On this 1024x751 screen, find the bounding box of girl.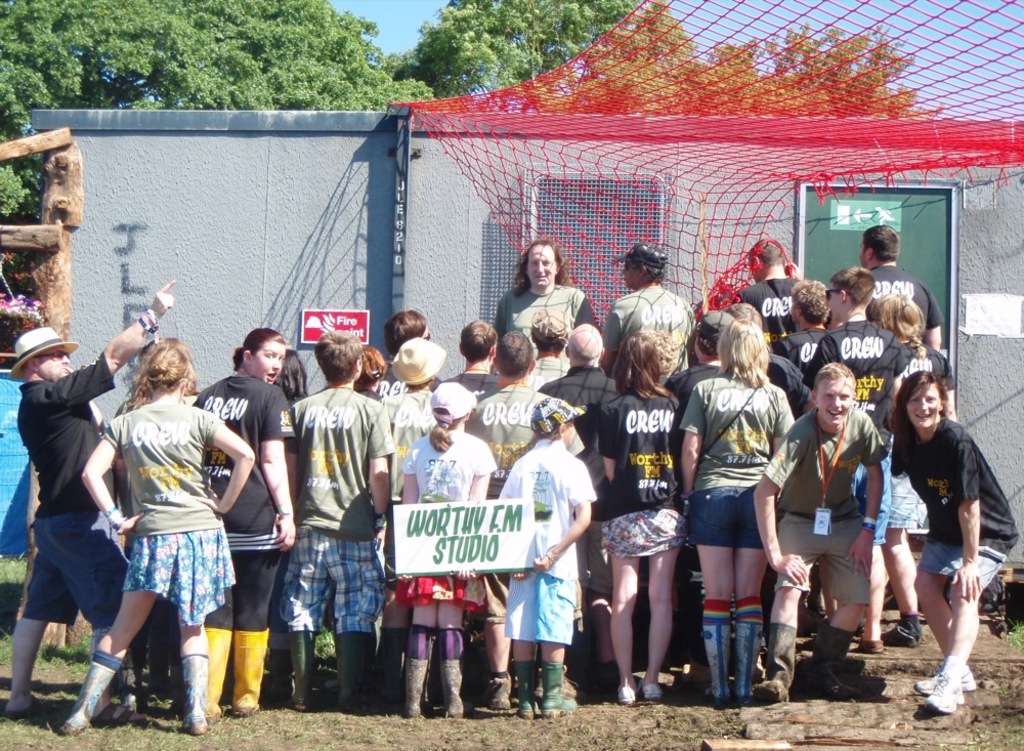
Bounding box: <bbox>58, 337, 256, 738</bbox>.
